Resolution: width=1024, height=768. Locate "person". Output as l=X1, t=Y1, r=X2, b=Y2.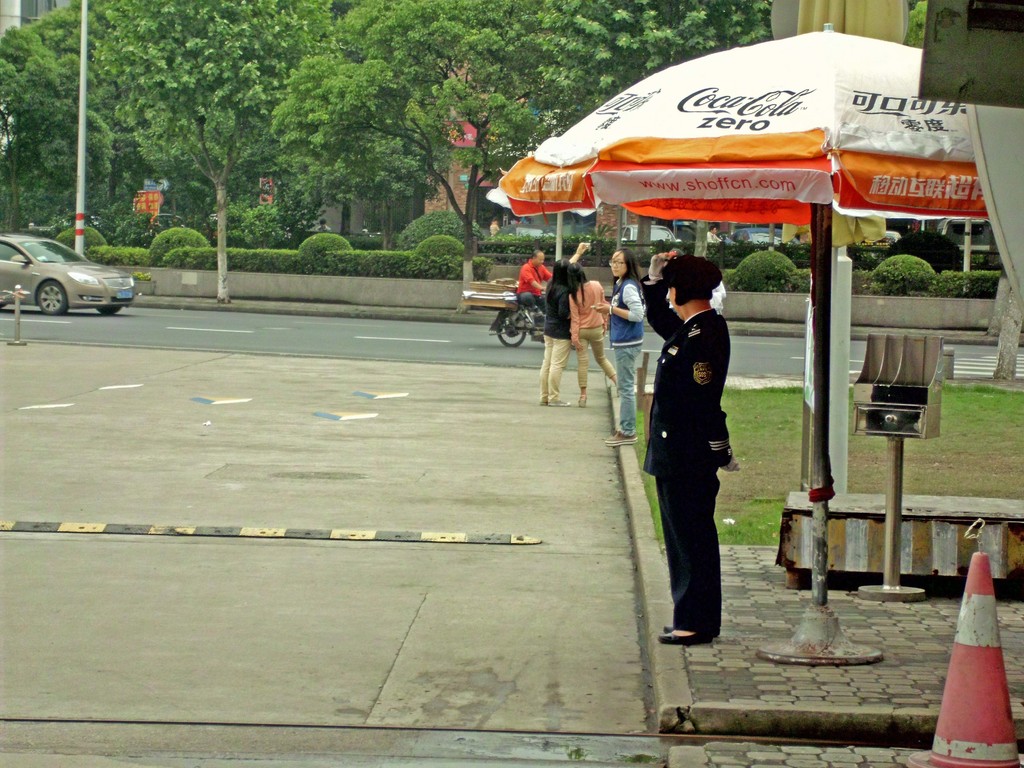
l=543, t=237, r=591, b=410.
